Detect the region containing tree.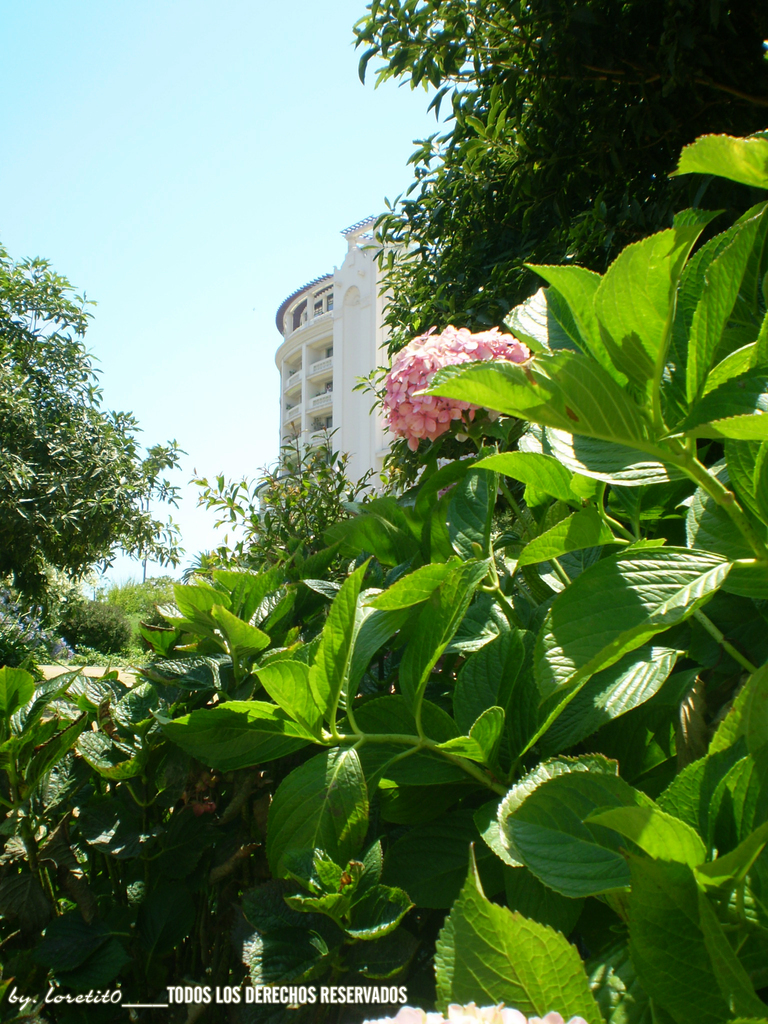
x1=1 y1=206 x2=207 y2=738.
